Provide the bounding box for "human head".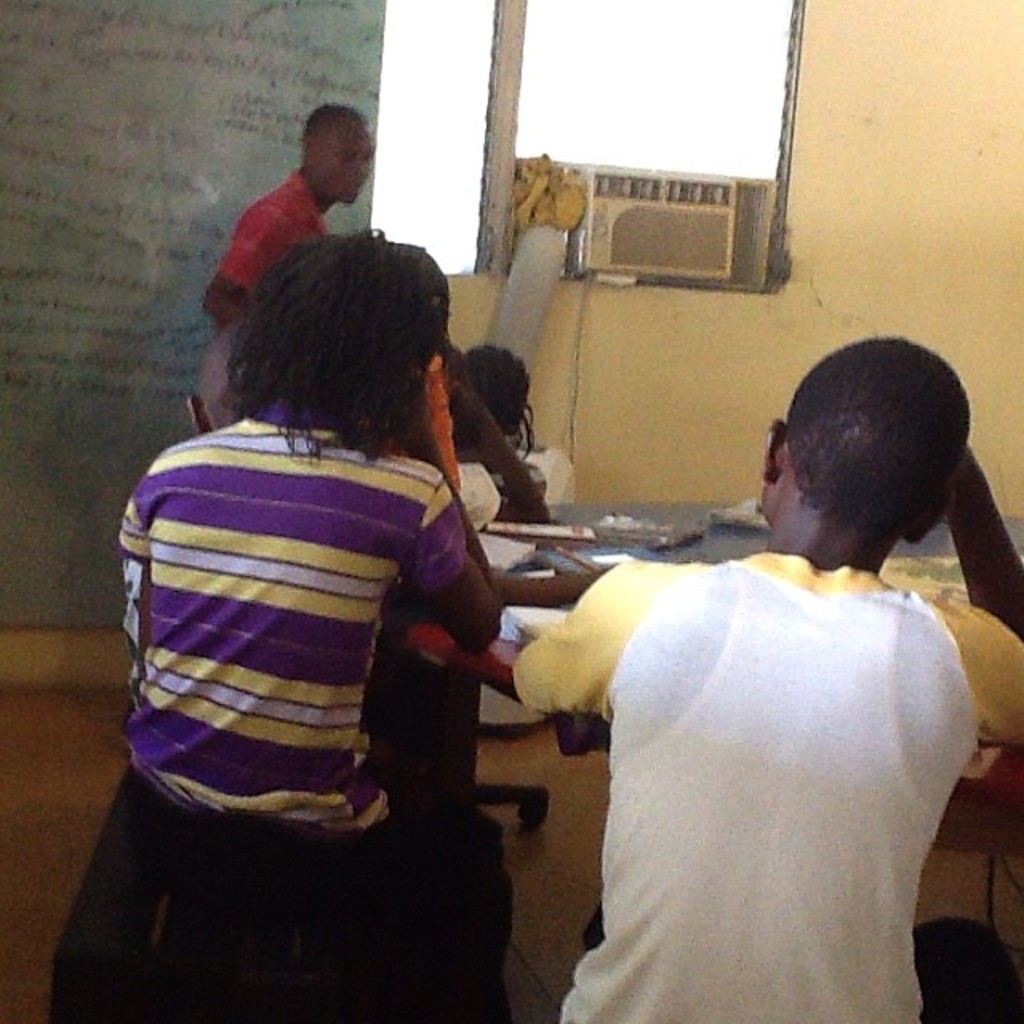
select_region(302, 101, 374, 202).
